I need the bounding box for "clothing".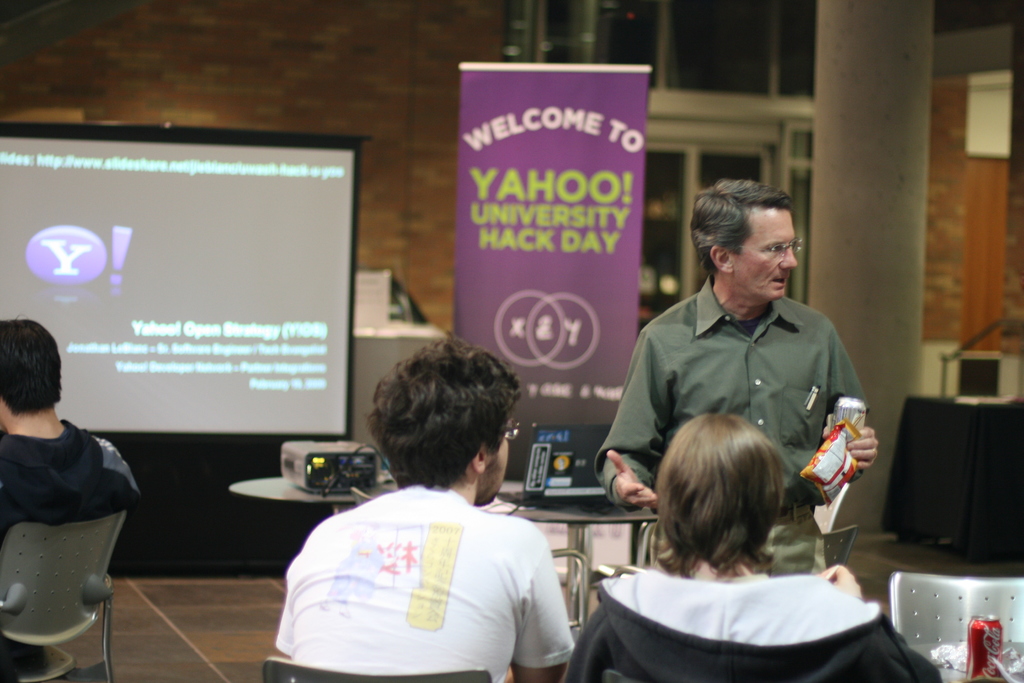
Here it is: [x1=285, y1=470, x2=586, y2=682].
